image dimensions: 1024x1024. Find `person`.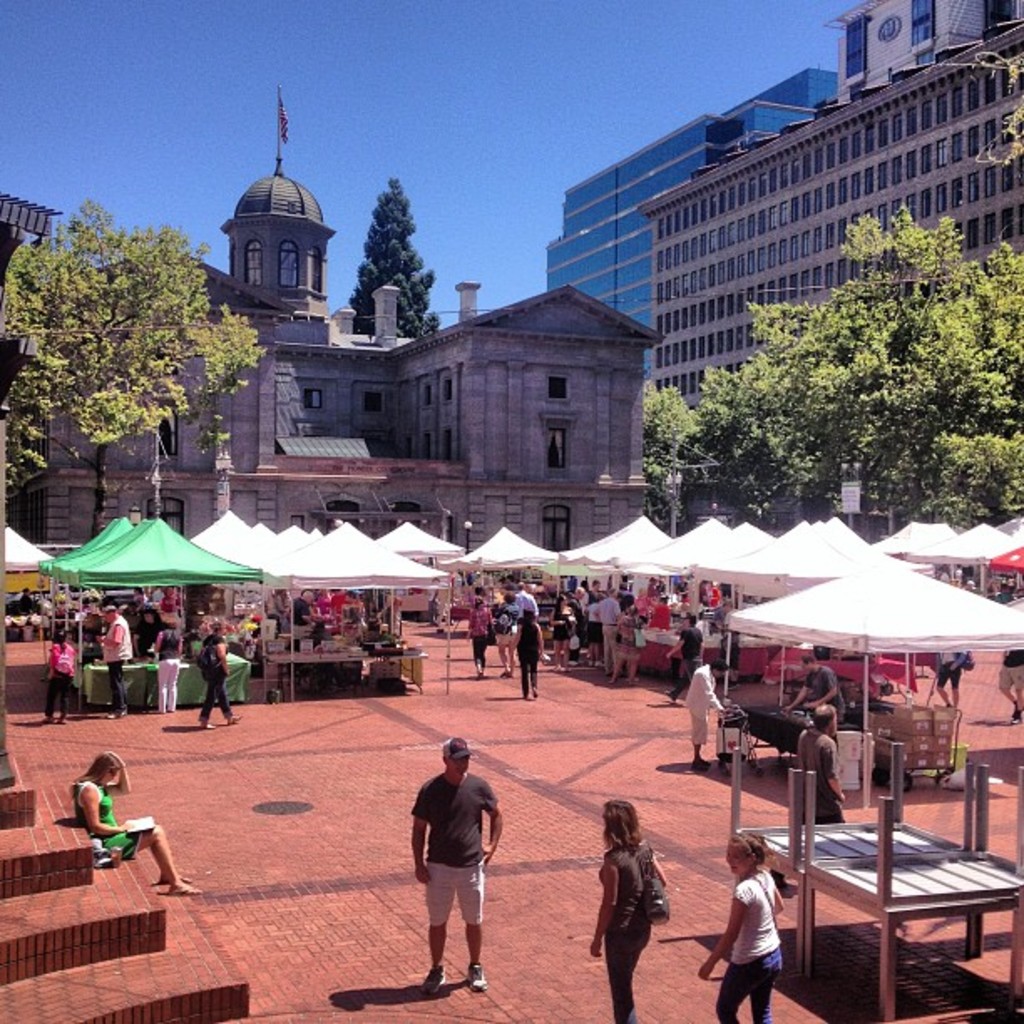
994/572/1022/606.
